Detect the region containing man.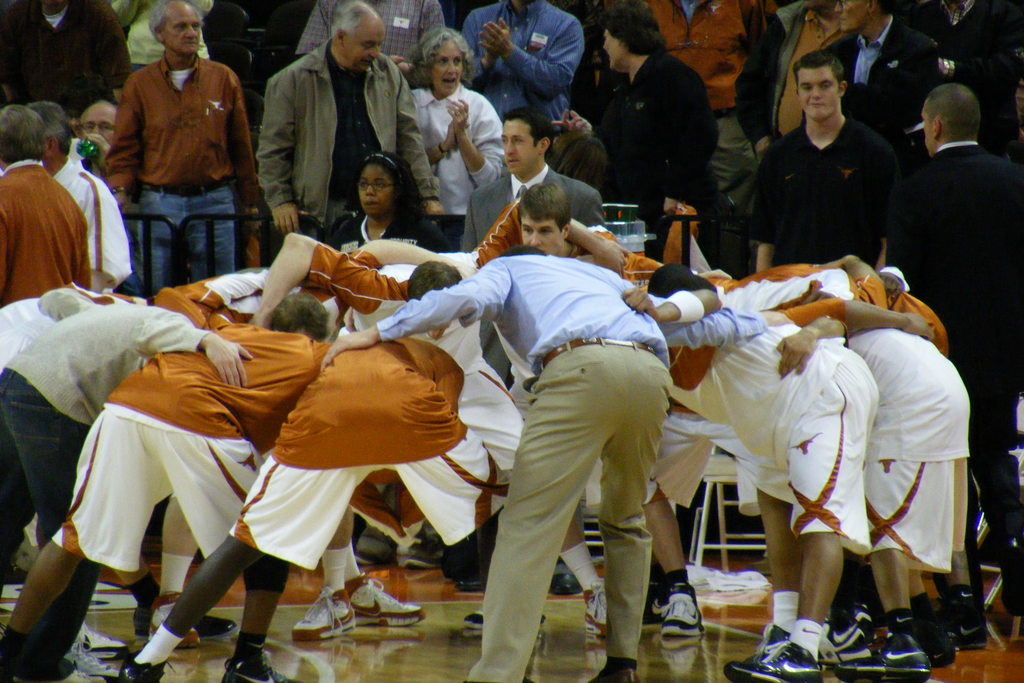
462 108 613 249.
